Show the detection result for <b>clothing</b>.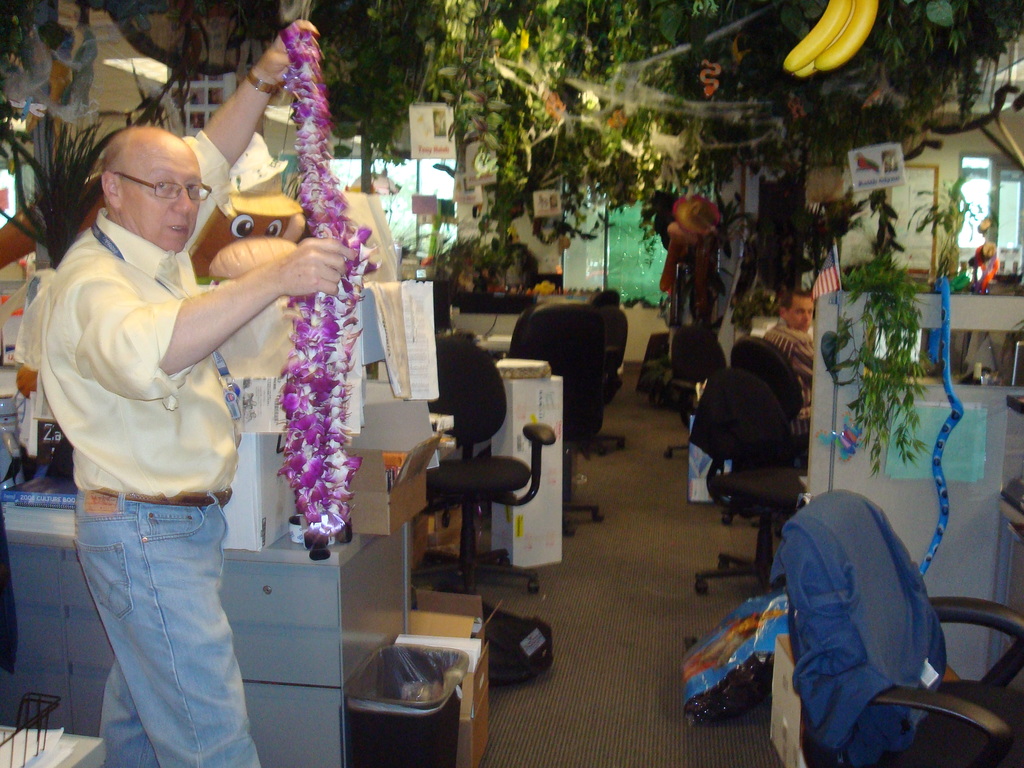
locate(27, 118, 279, 767).
